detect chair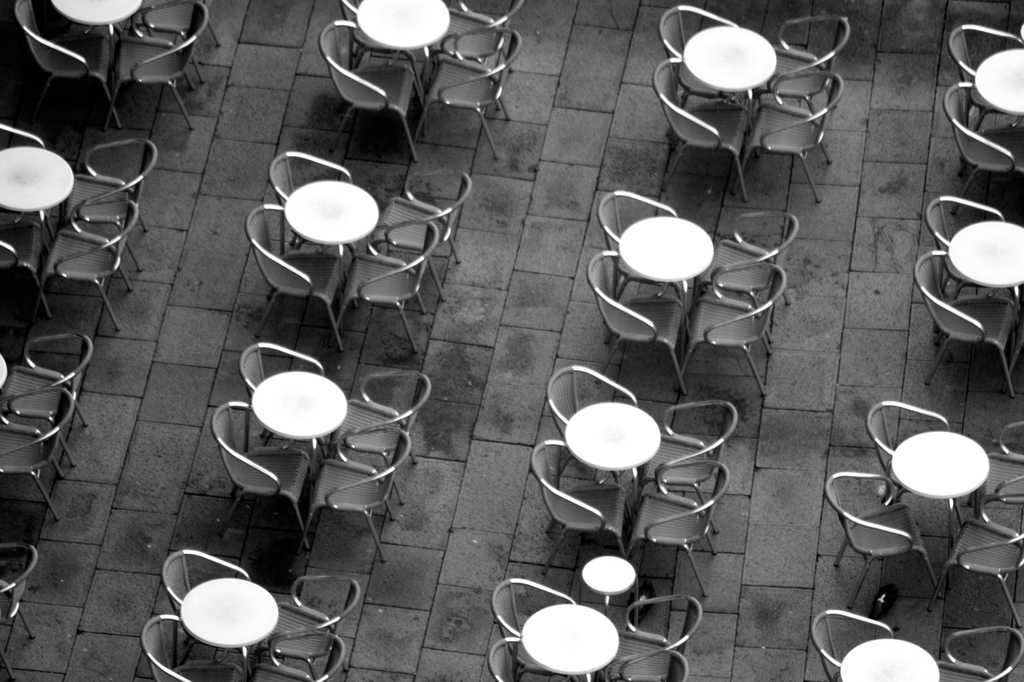
bbox=[637, 397, 742, 514]
